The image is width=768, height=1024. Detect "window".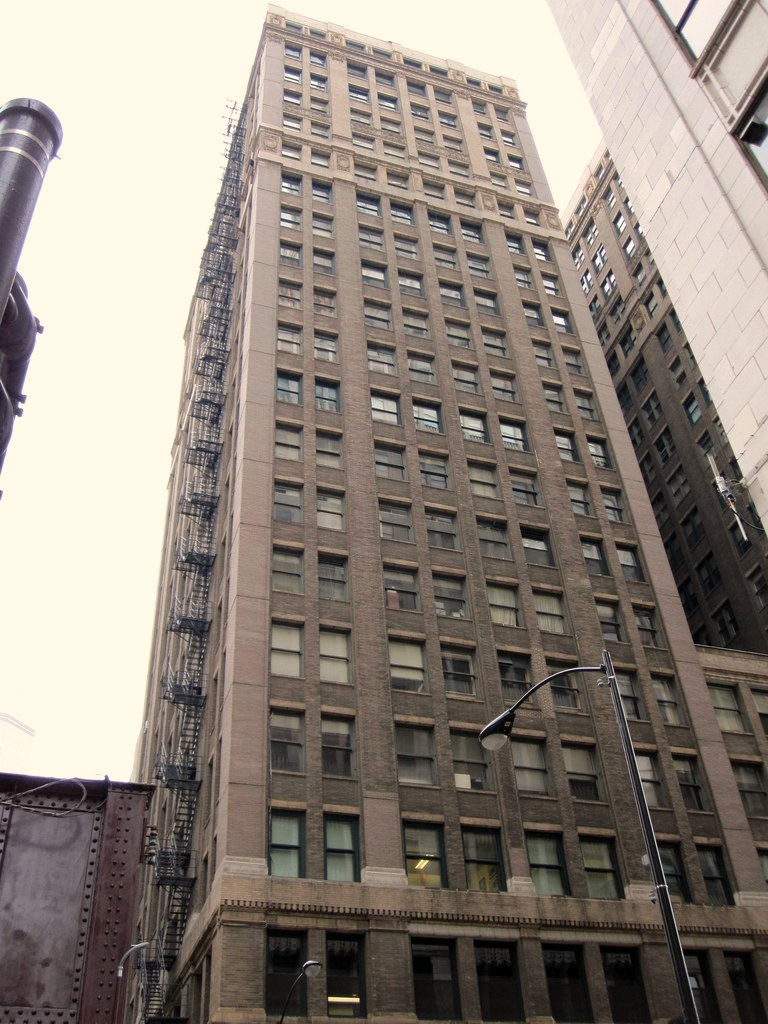
Detection: detection(383, 637, 421, 696).
